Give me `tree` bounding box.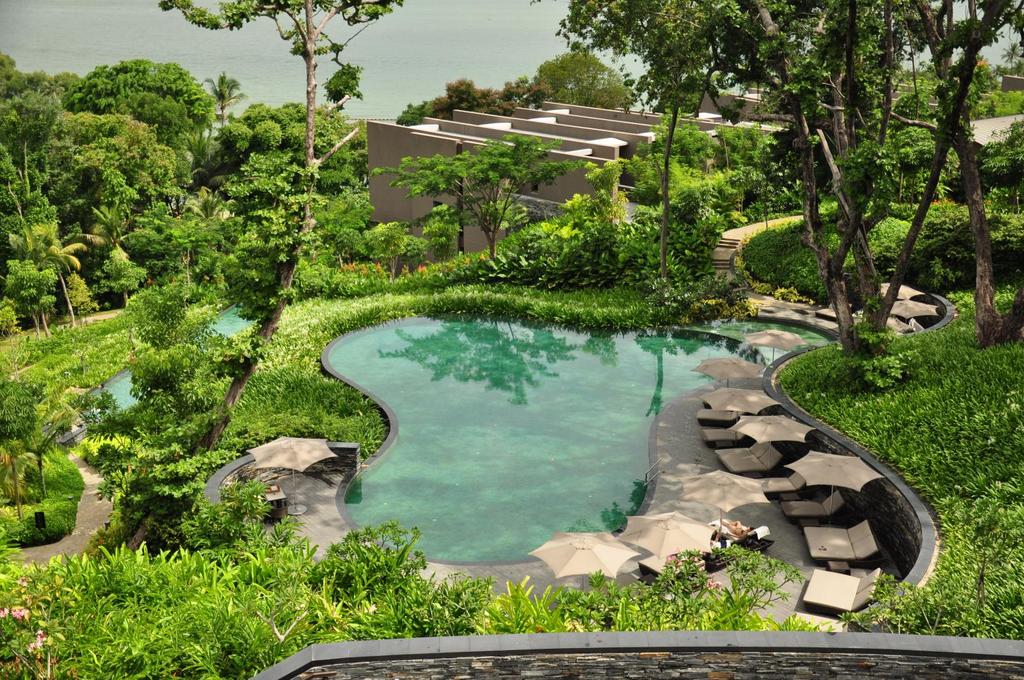
(250,122,285,163).
